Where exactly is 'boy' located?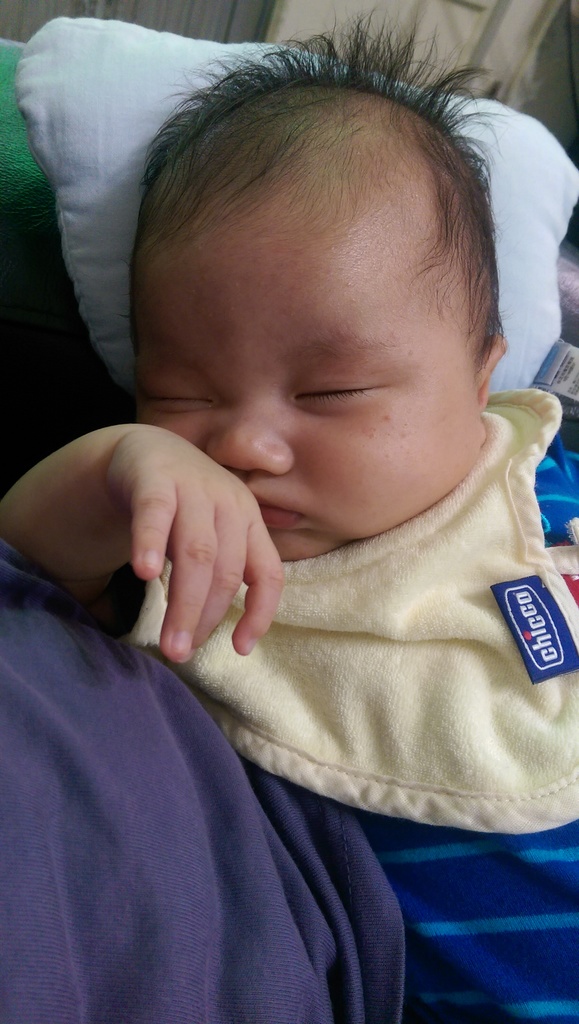
Its bounding box is 28, 33, 548, 959.
